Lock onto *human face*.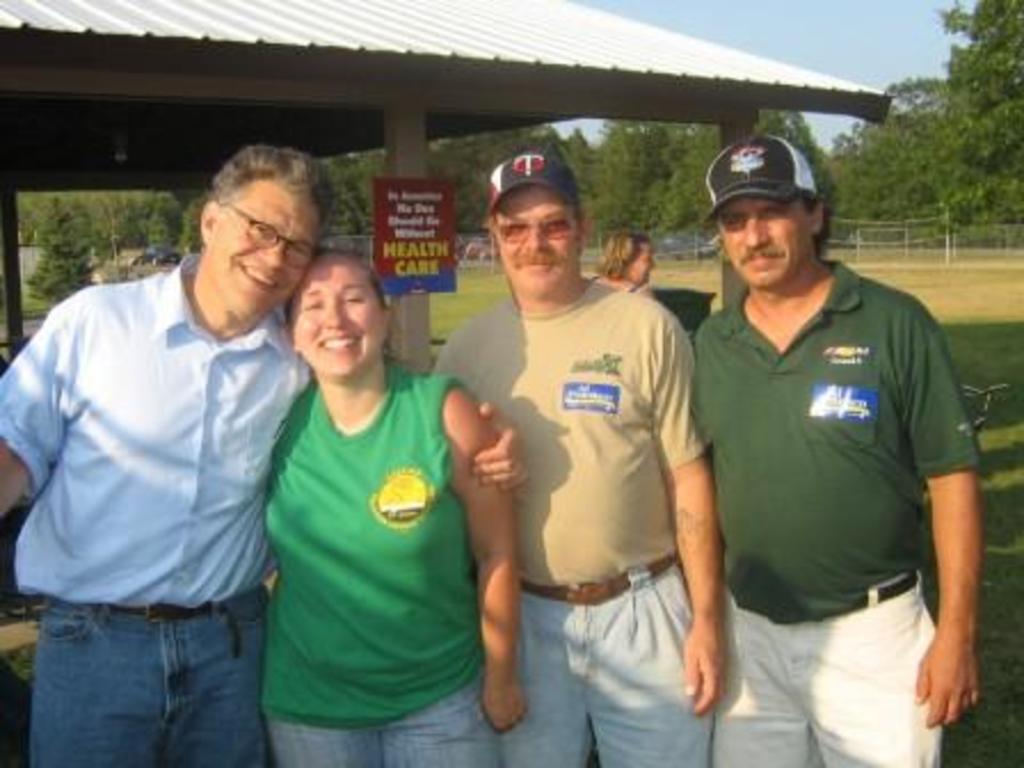
Locked: locate(501, 187, 576, 295).
